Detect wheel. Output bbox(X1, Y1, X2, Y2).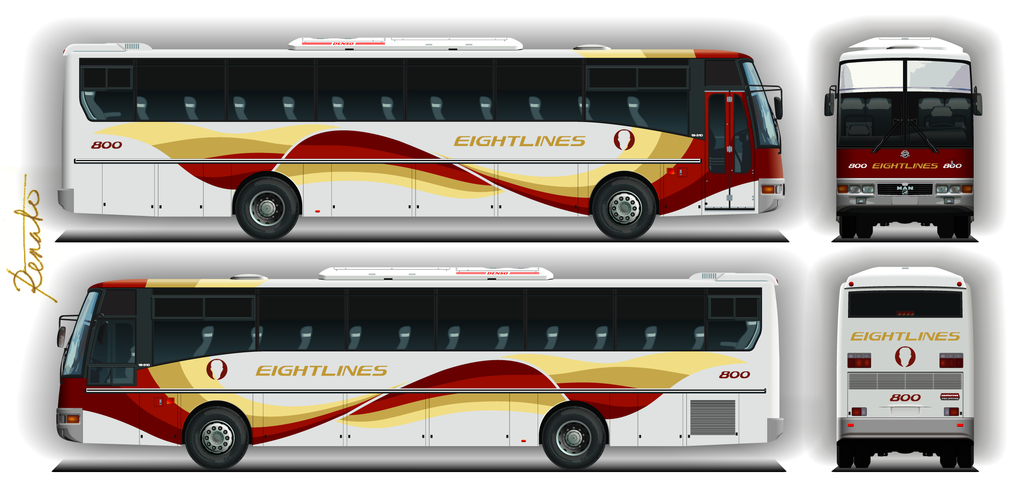
bbox(841, 219, 855, 239).
